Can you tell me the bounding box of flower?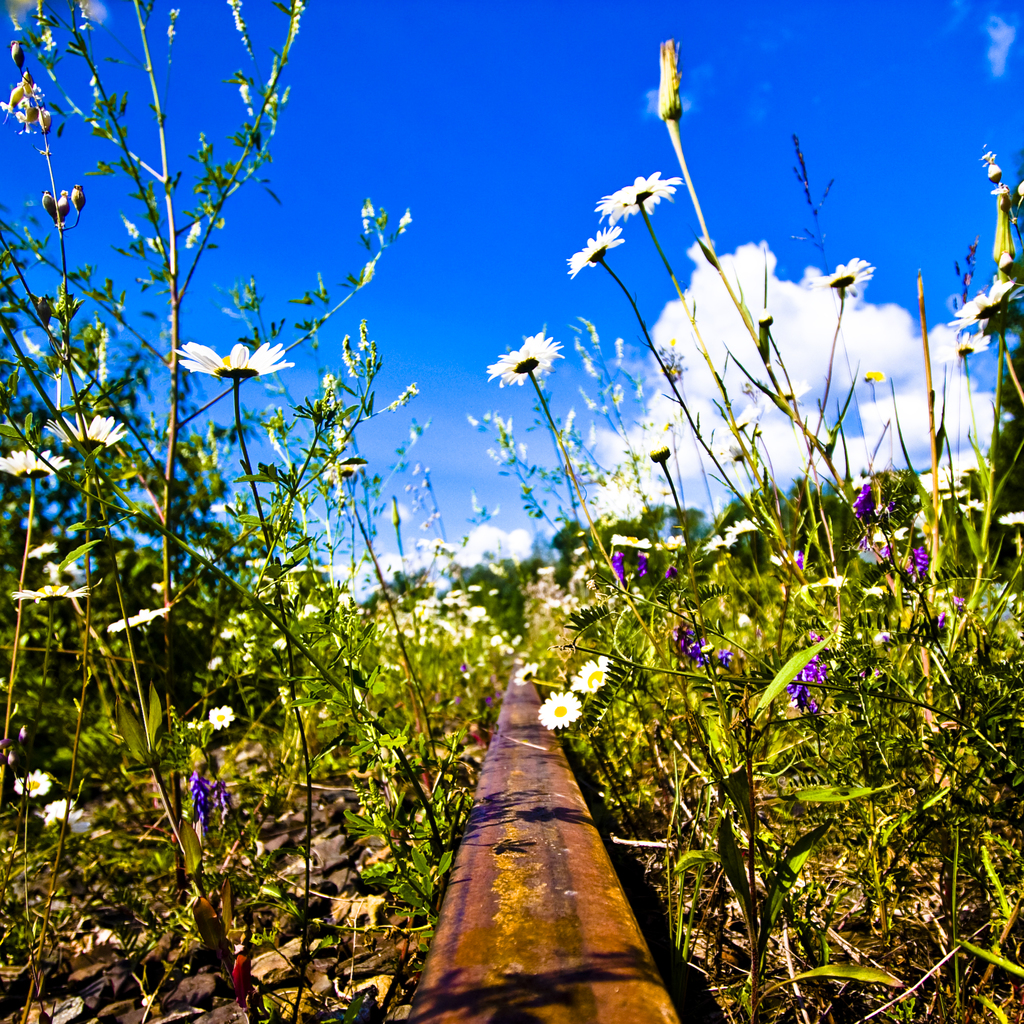
l=204, t=703, r=237, b=739.
